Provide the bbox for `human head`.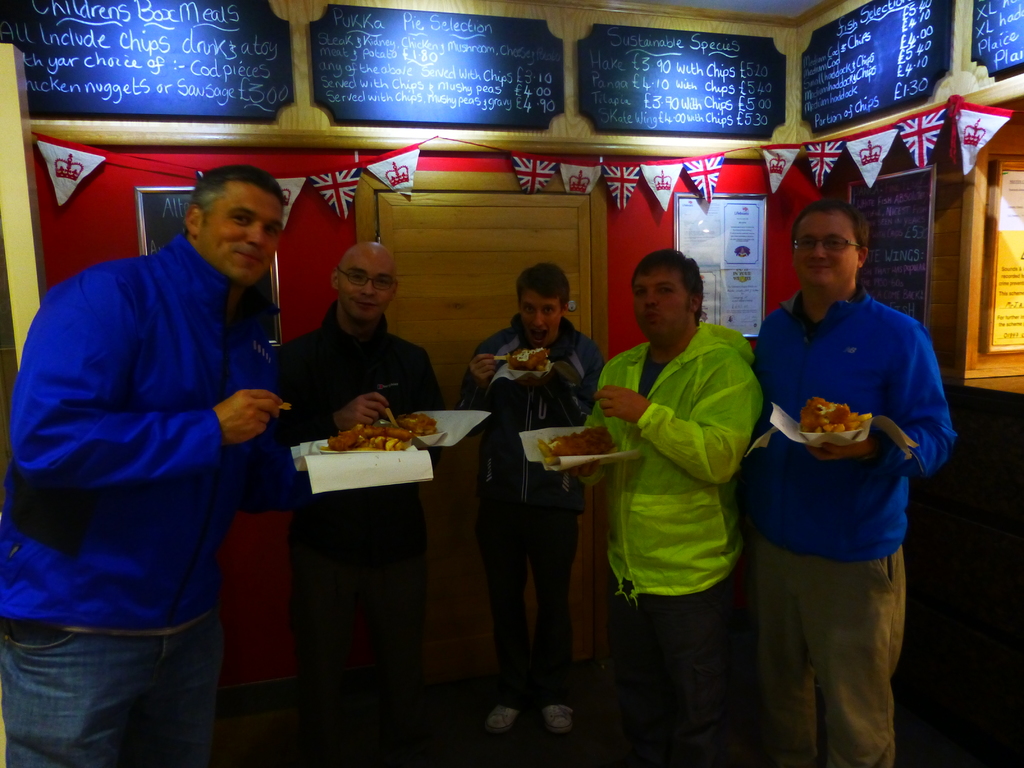
detection(330, 237, 401, 323).
